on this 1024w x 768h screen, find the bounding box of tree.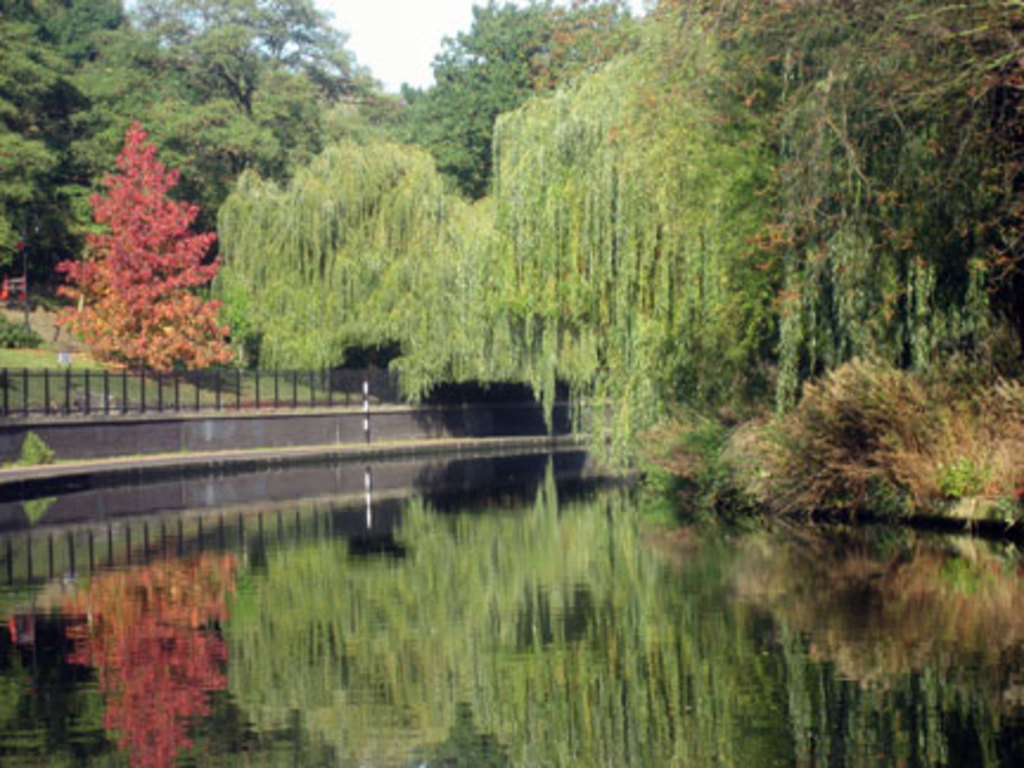
Bounding box: left=31, top=126, right=247, bottom=379.
